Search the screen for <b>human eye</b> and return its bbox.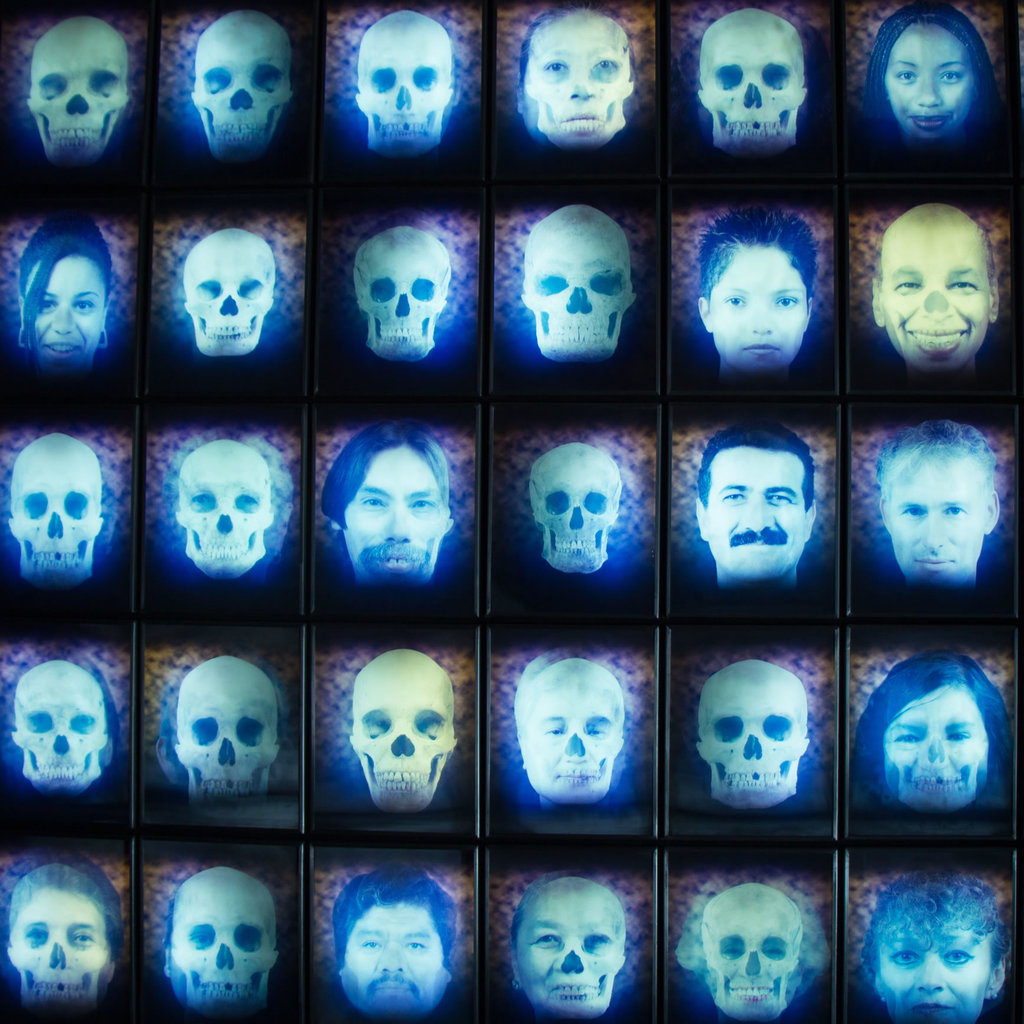
Found: select_region(545, 724, 566, 739).
